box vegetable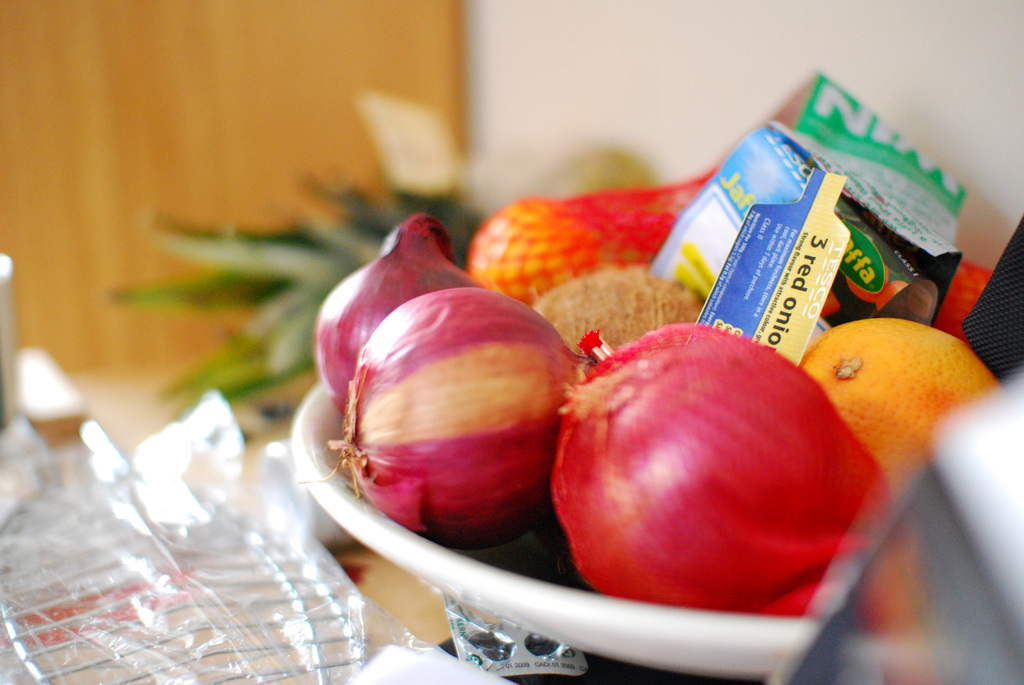
region(294, 283, 596, 547)
